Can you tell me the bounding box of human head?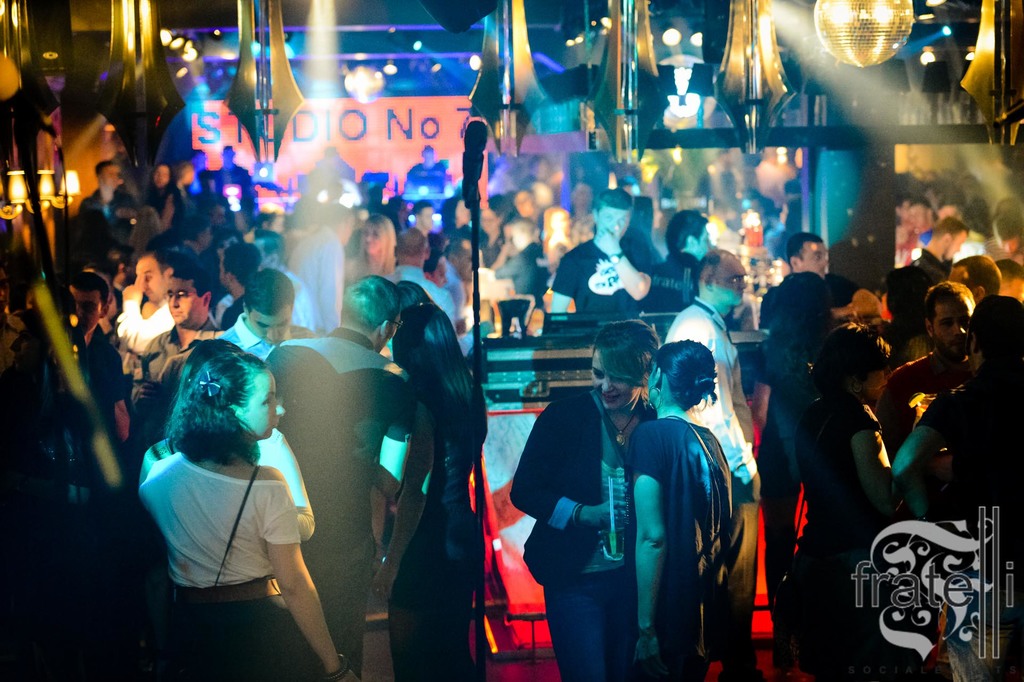
rect(664, 210, 717, 259).
